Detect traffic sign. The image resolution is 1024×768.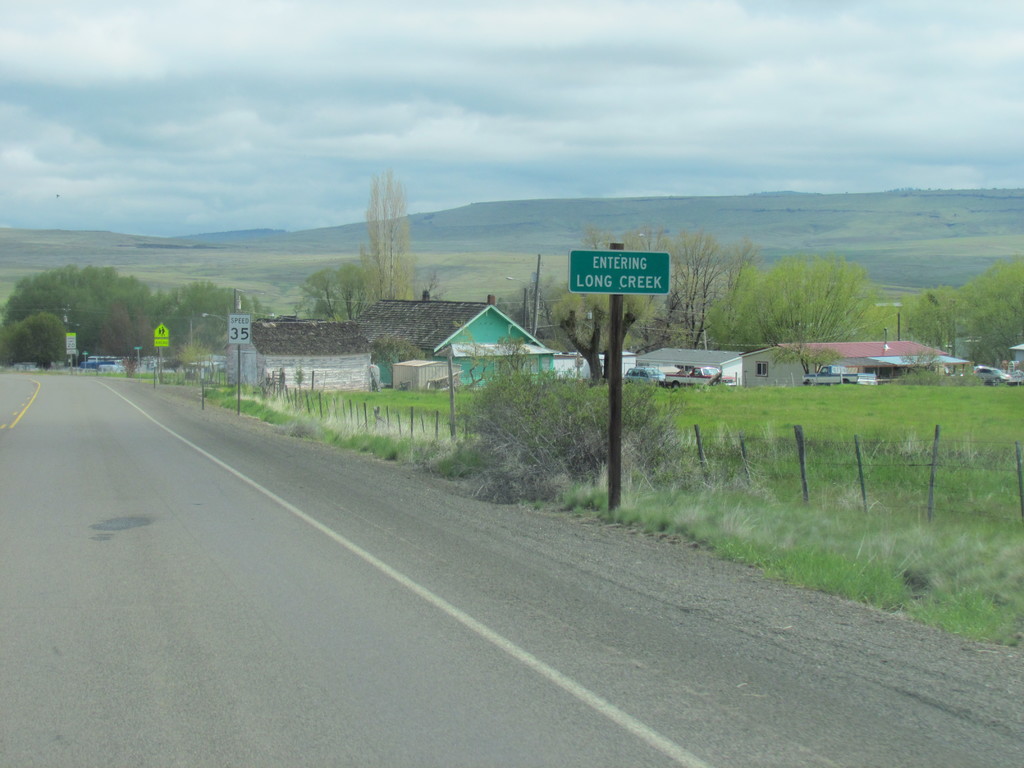
bbox=(227, 316, 251, 345).
